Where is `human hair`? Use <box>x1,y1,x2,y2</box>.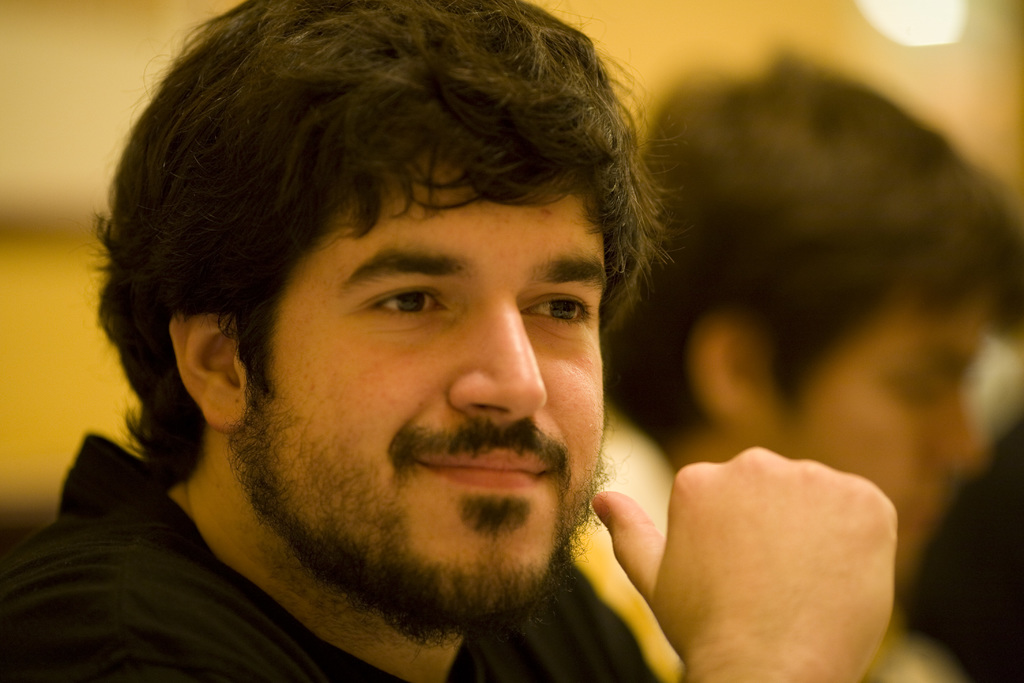
<box>598,48,1023,454</box>.
